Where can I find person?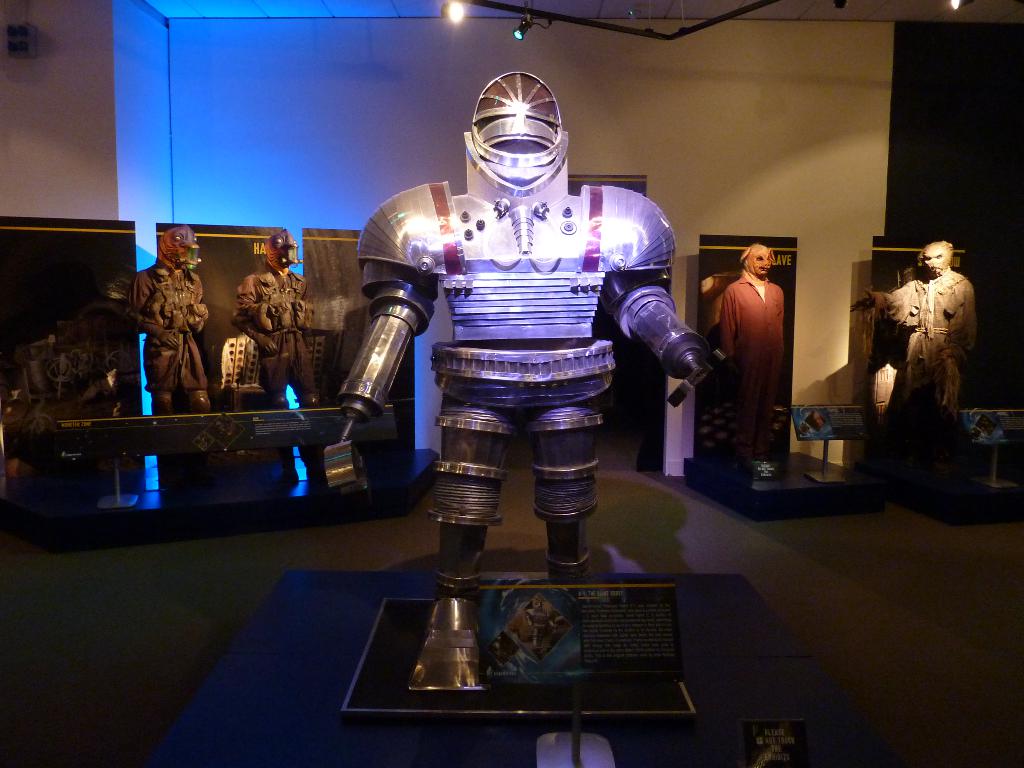
You can find it at crop(129, 224, 214, 417).
